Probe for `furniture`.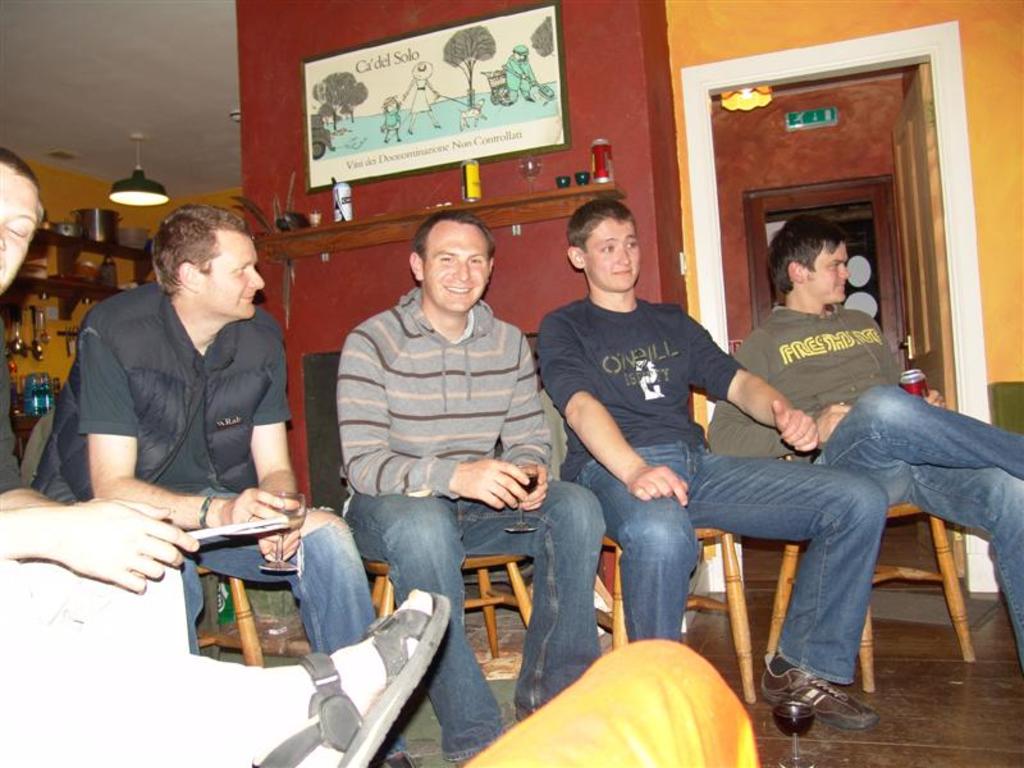
Probe result: locate(540, 387, 753, 705).
